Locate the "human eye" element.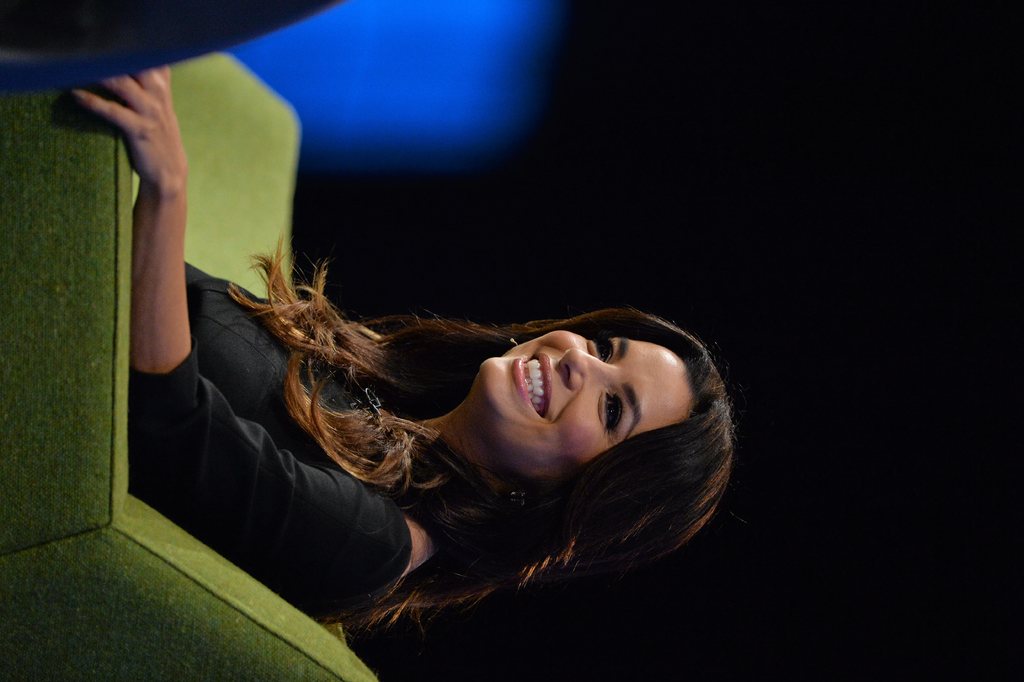
Element bbox: 599:387:624:435.
